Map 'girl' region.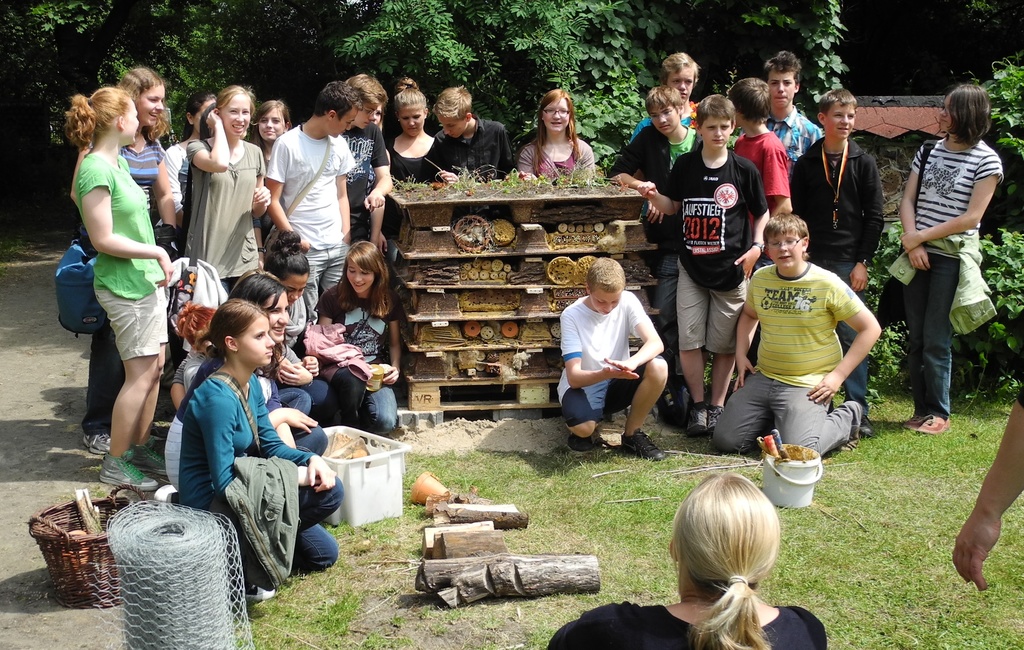
Mapped to {"left": 61, "top": 89, "right": 168, "bottom": 488}.
